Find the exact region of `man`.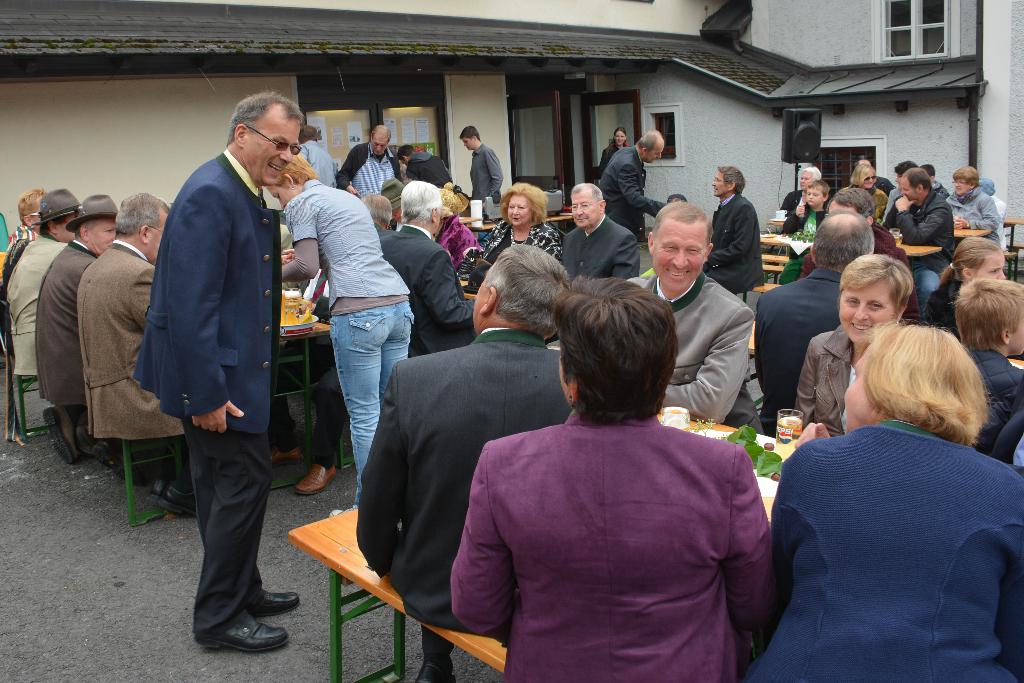
Exact region: 561,182,639,286.
